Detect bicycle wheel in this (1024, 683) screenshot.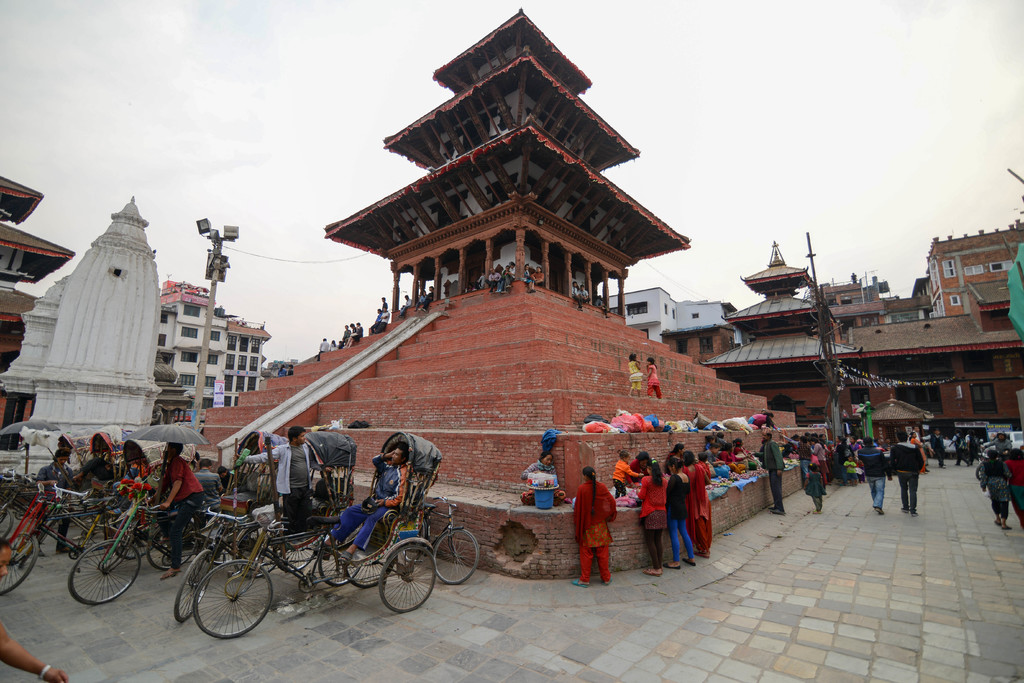
Detection: rect(430, 529, 477, 584).
